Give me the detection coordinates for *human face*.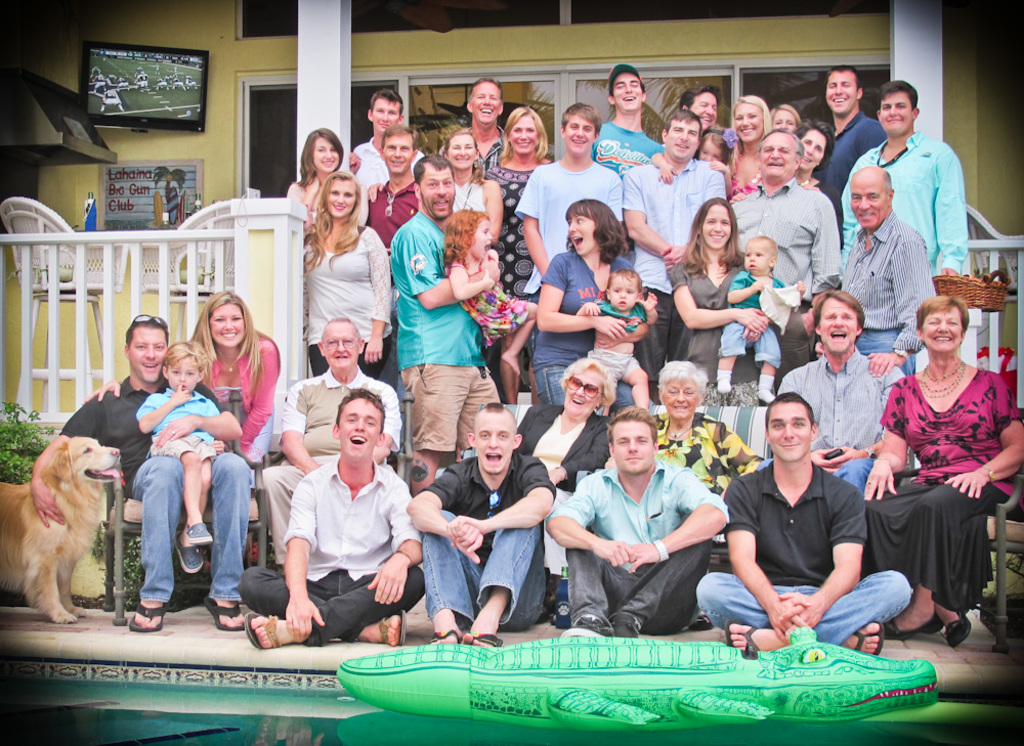
box=[764, 403, 812, 465].
